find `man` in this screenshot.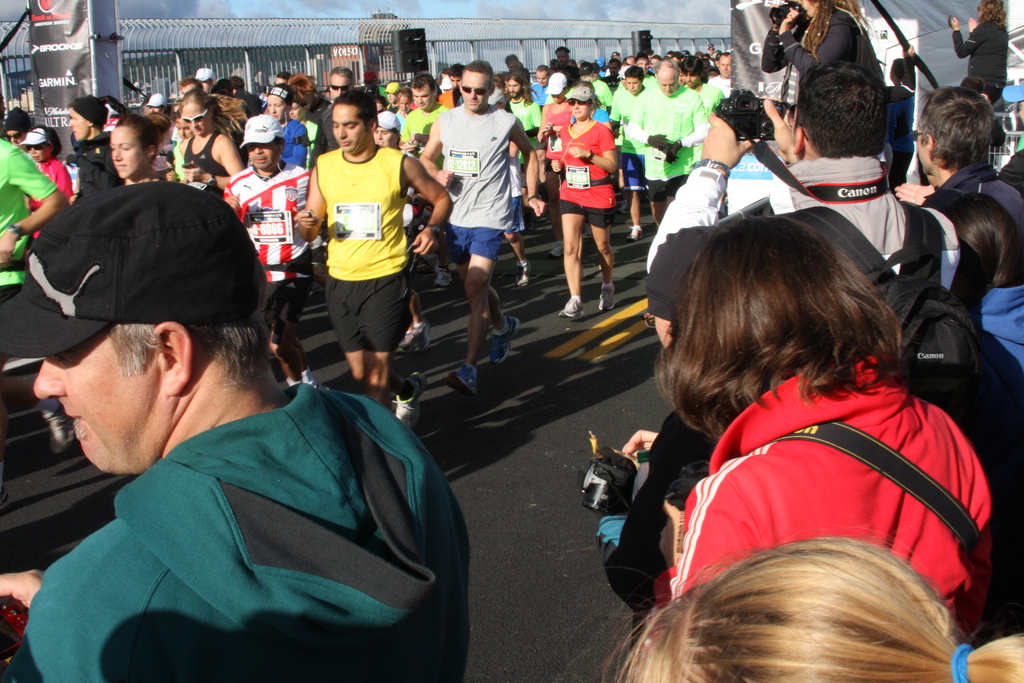
The bounding box for `man` is box=[604, 66, 650, 236].
